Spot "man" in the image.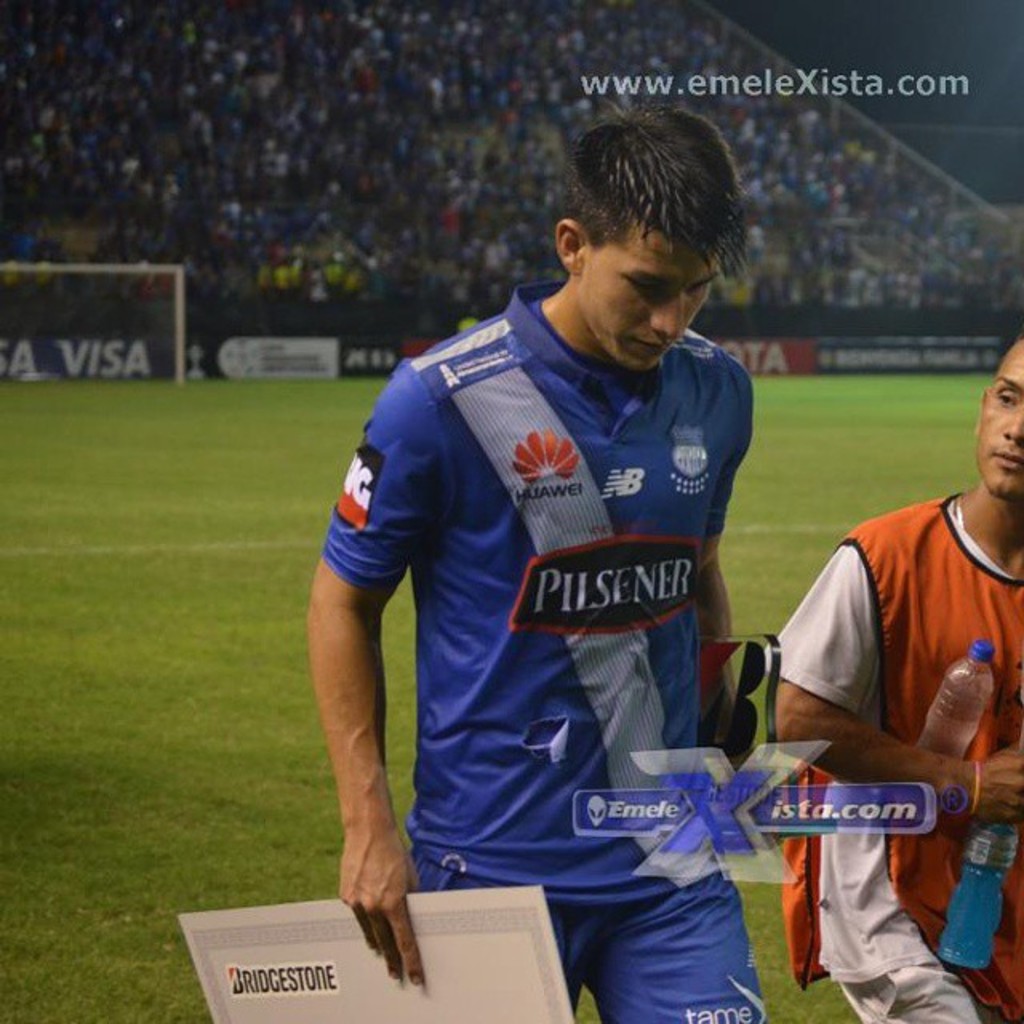
"man" found at 757,322,1022,1022.
